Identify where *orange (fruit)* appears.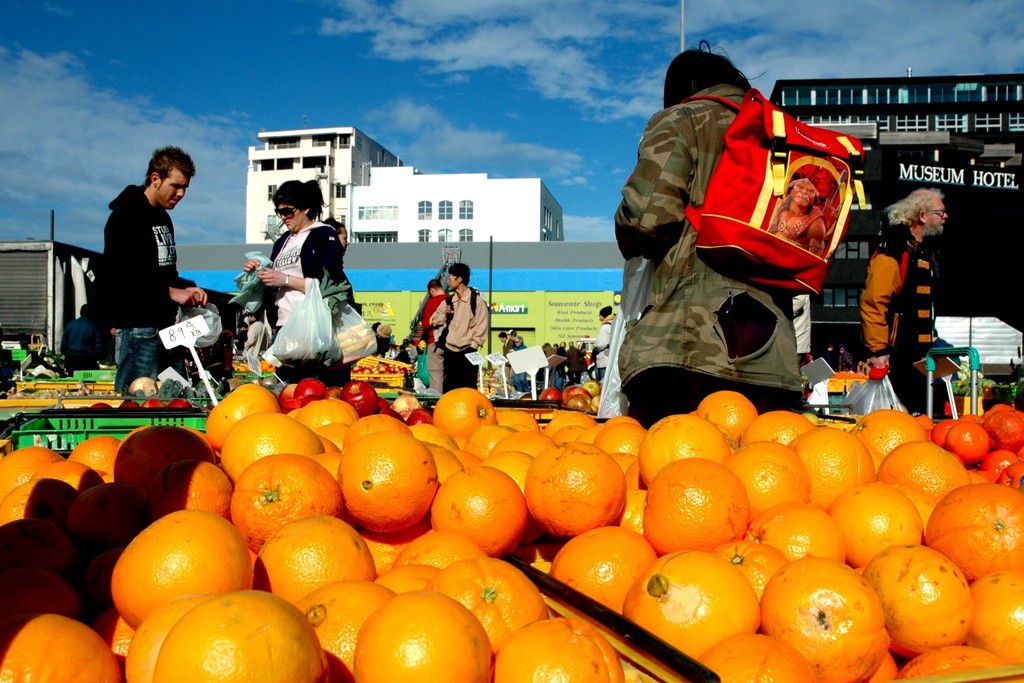
Appears at (x1=694, y1=388, x2=742, y2=445).
